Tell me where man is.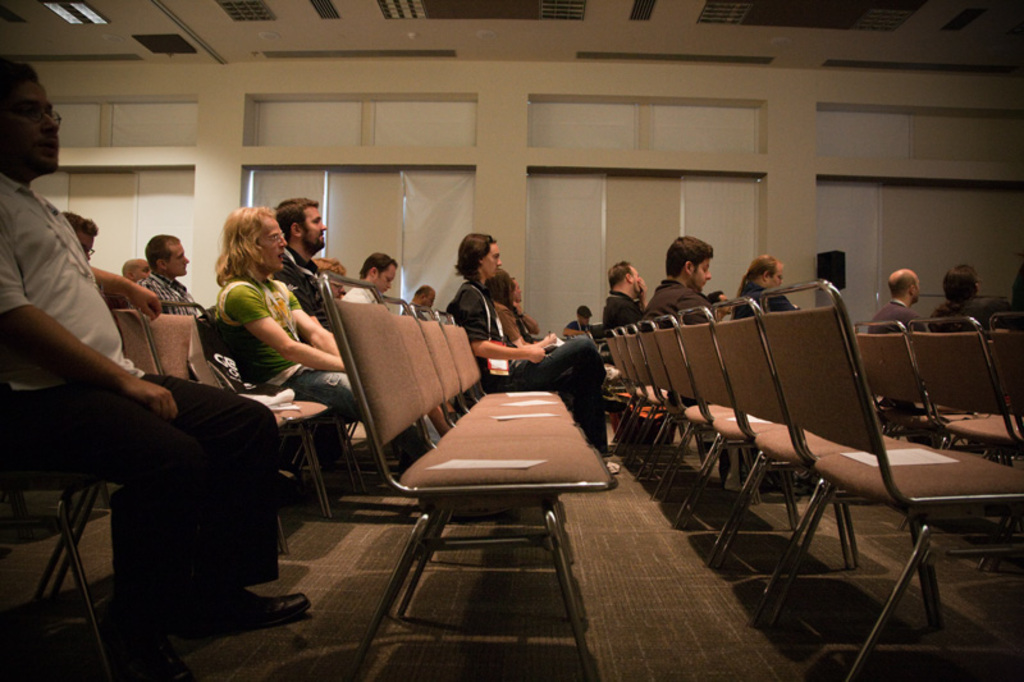
man is at Rect(562, 303, 596, 335).
